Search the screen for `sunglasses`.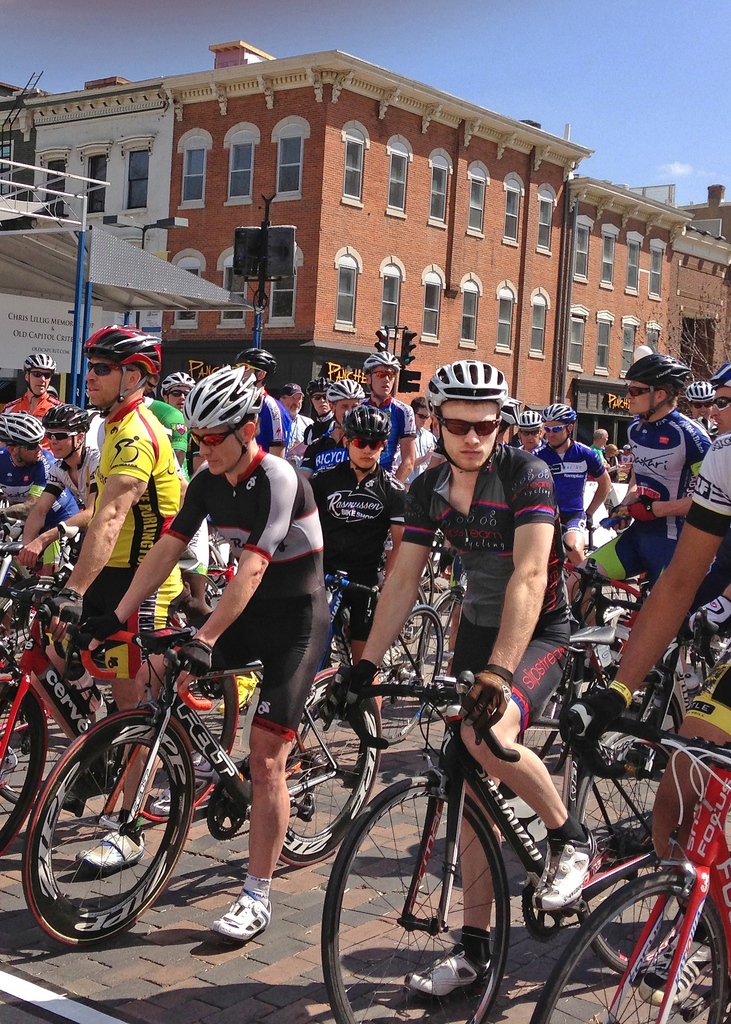
Found at (x1=544, y1=422, x2=568, y2=432).
